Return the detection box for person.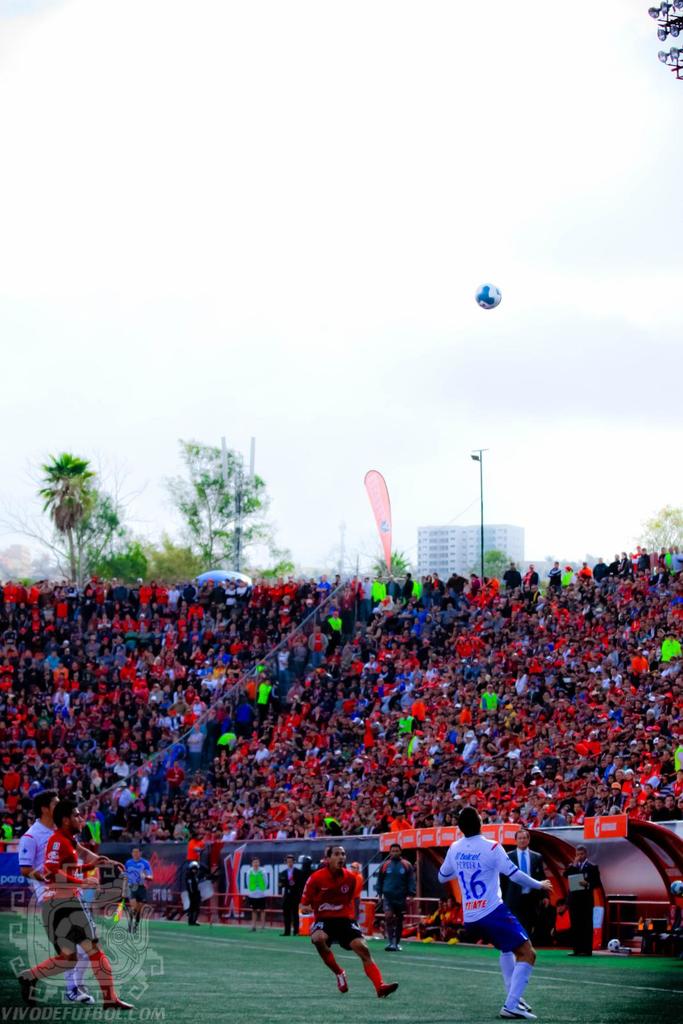
l=22, t=796, r=125, b=1005.
